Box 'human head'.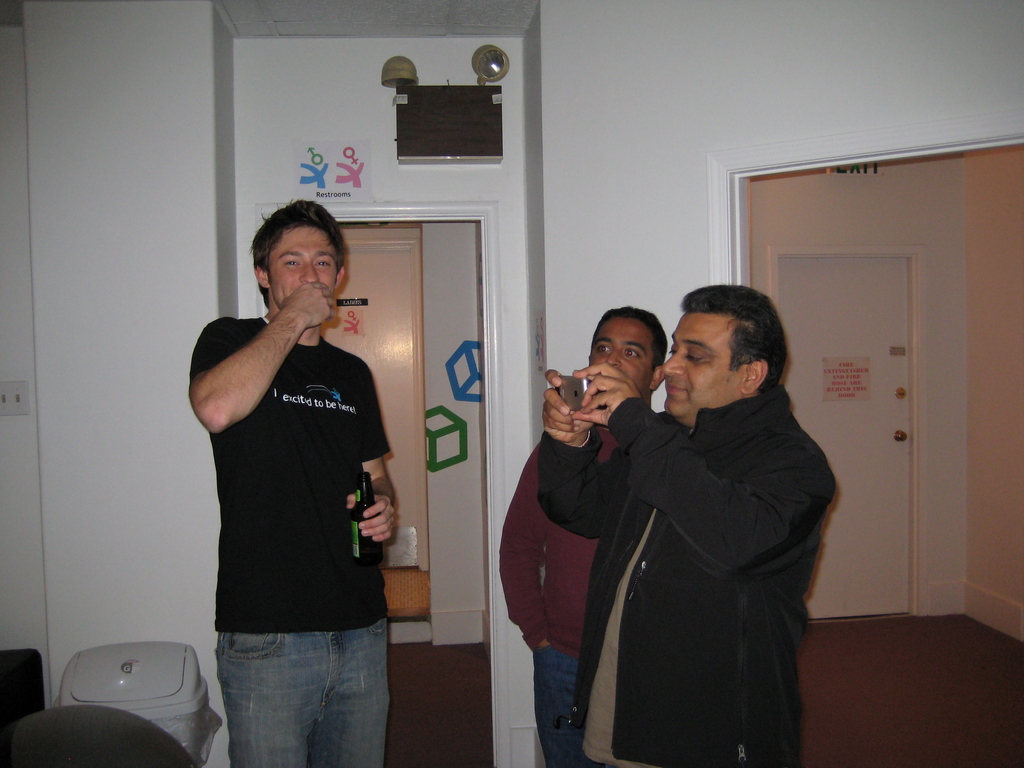
Rect(659, 285, 788, 424).
